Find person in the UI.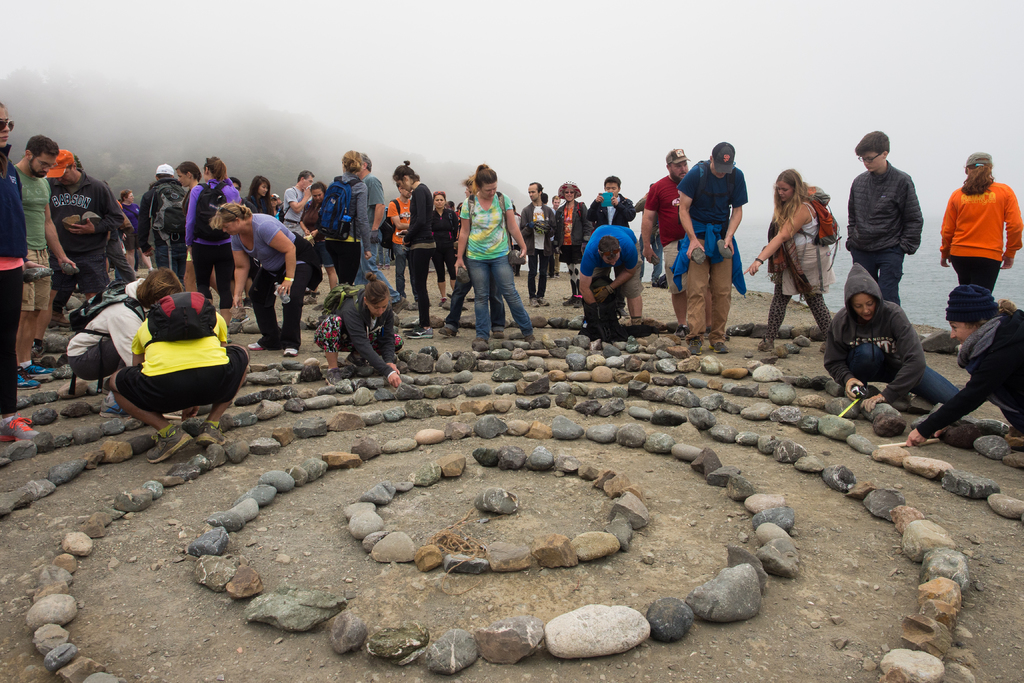
UI element at rect(820, 260, 963, 393).
